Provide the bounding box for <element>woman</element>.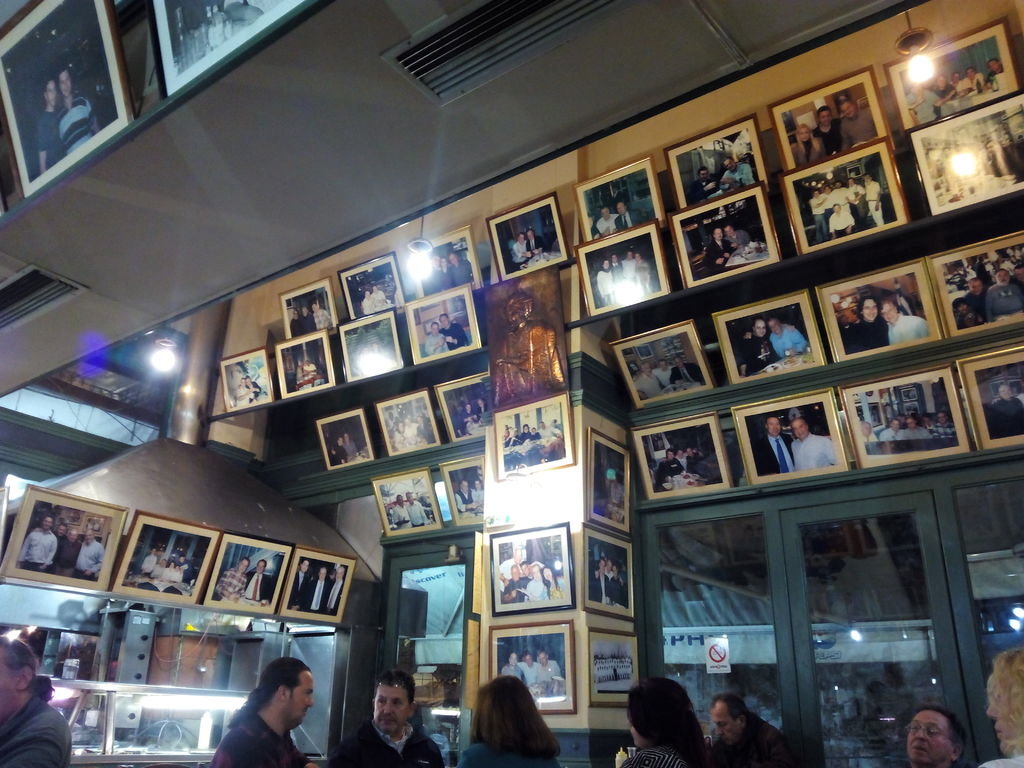
(x1=330, y1=437, x2=347, y2=466).
